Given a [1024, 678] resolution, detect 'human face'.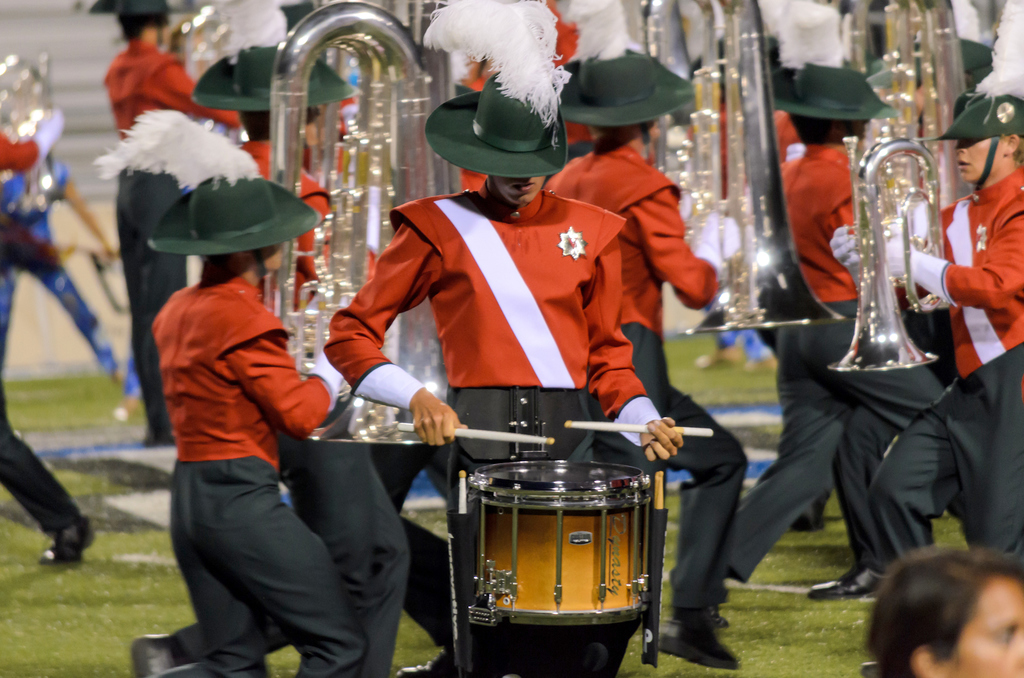
box=[947, 581, 1023, 677].
